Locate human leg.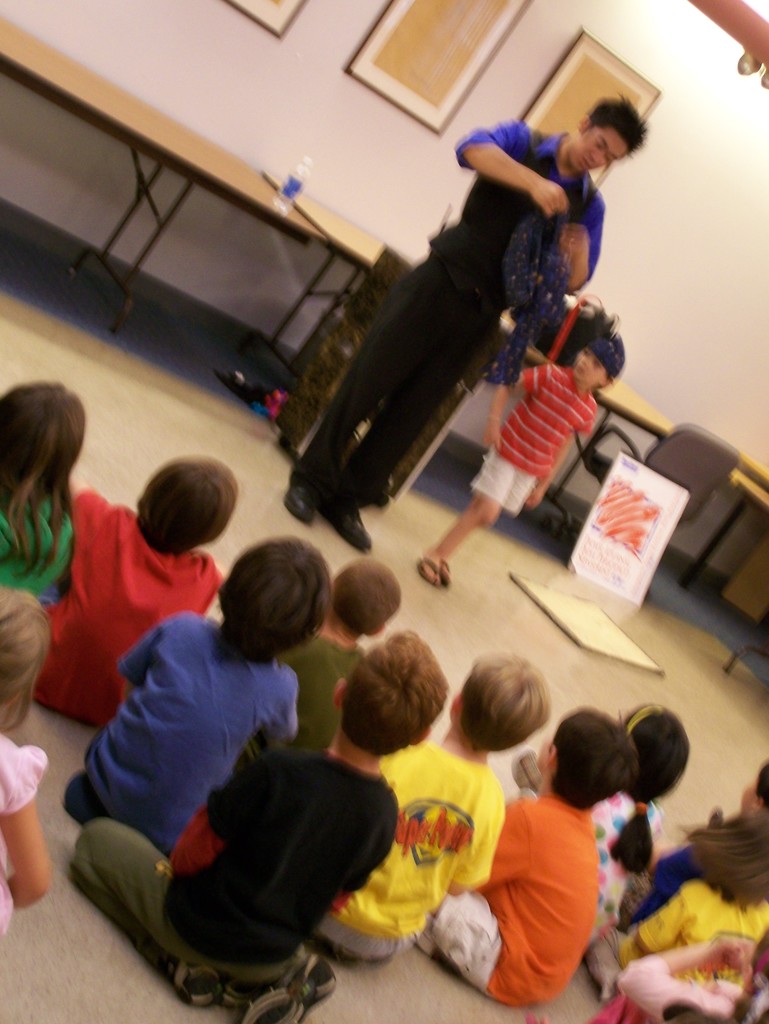
Bounding box: 325/293/516/548.
